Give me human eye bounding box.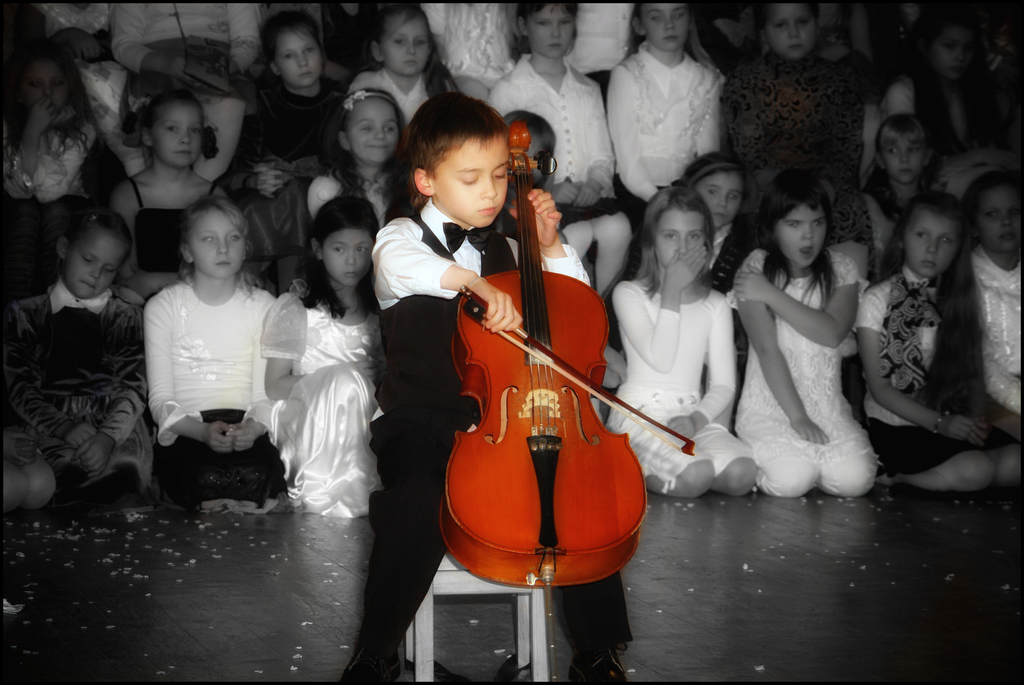
bbox=[104, 265, 114, 273].
